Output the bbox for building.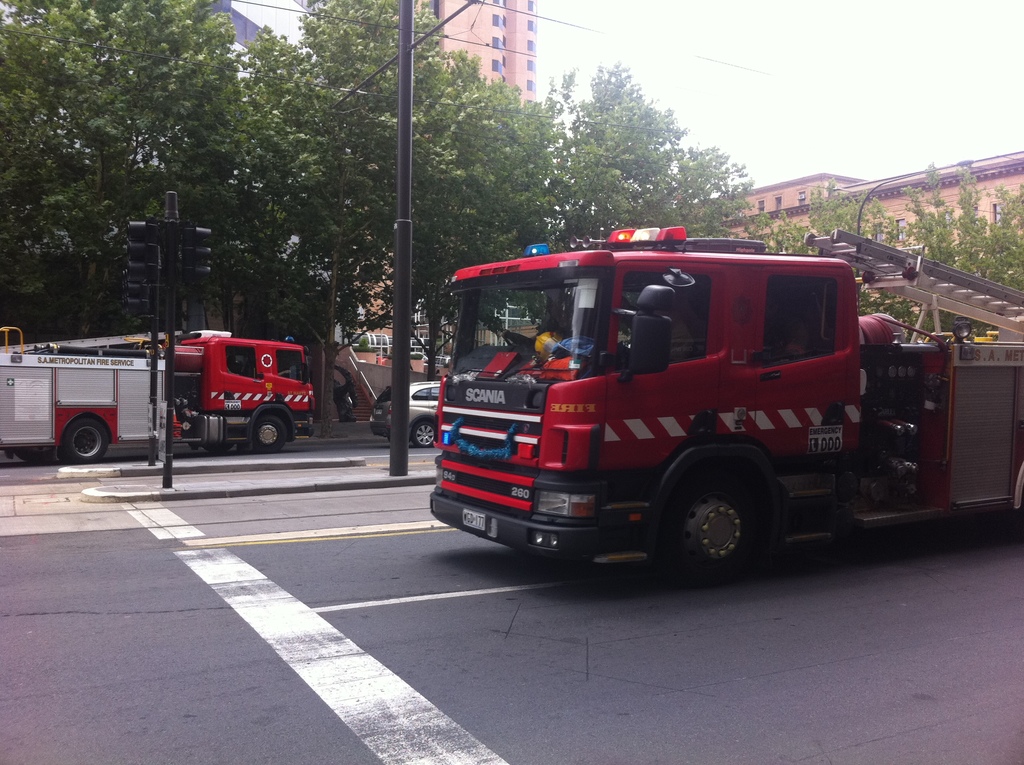
<bbox>356, 0, 536, 338</bbox>.
